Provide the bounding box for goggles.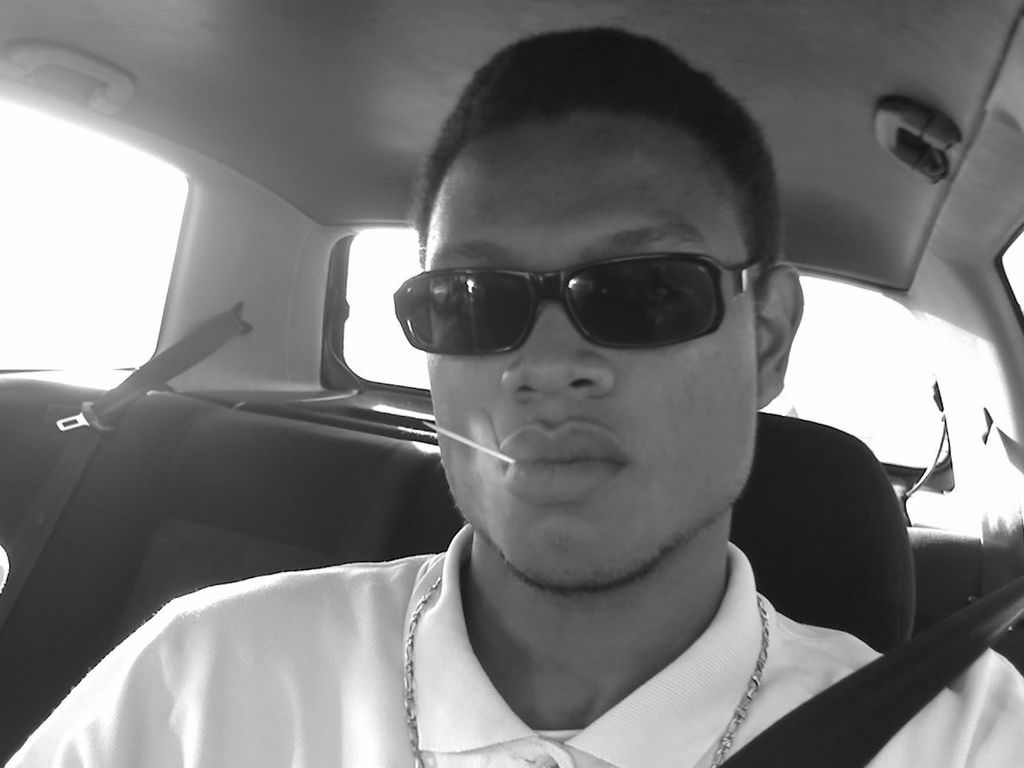
x1=414 y1=225 x2=776 y2=371.
